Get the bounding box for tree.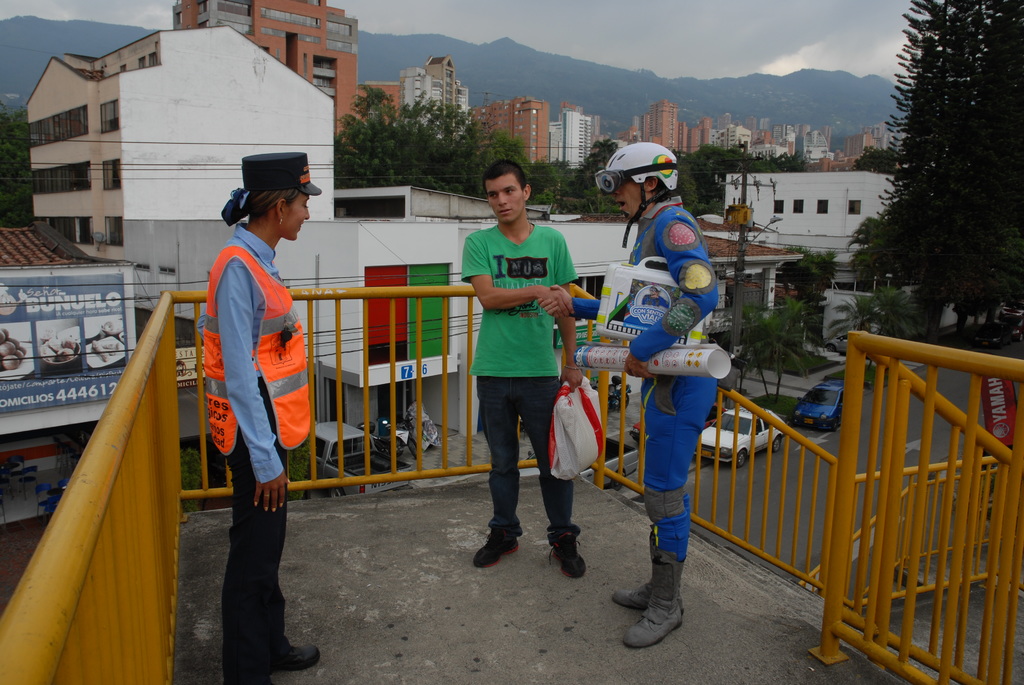
<box>800,248,838,341</box>.
